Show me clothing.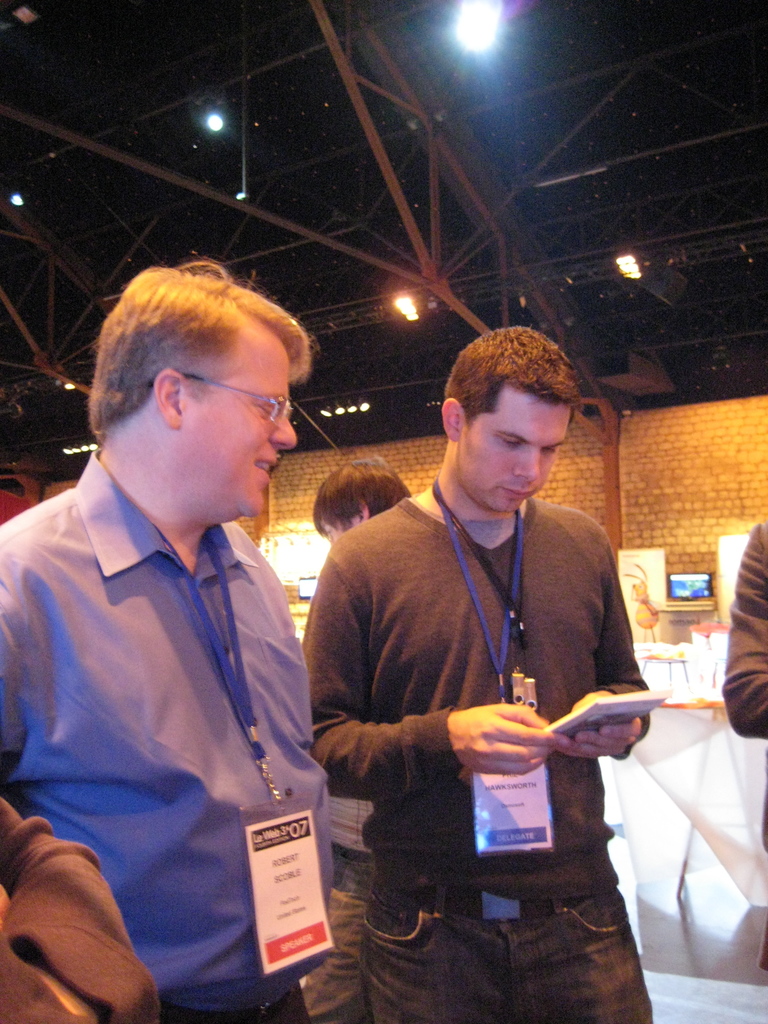
clothing is here: Rect(0, 799, 160, 1023).
